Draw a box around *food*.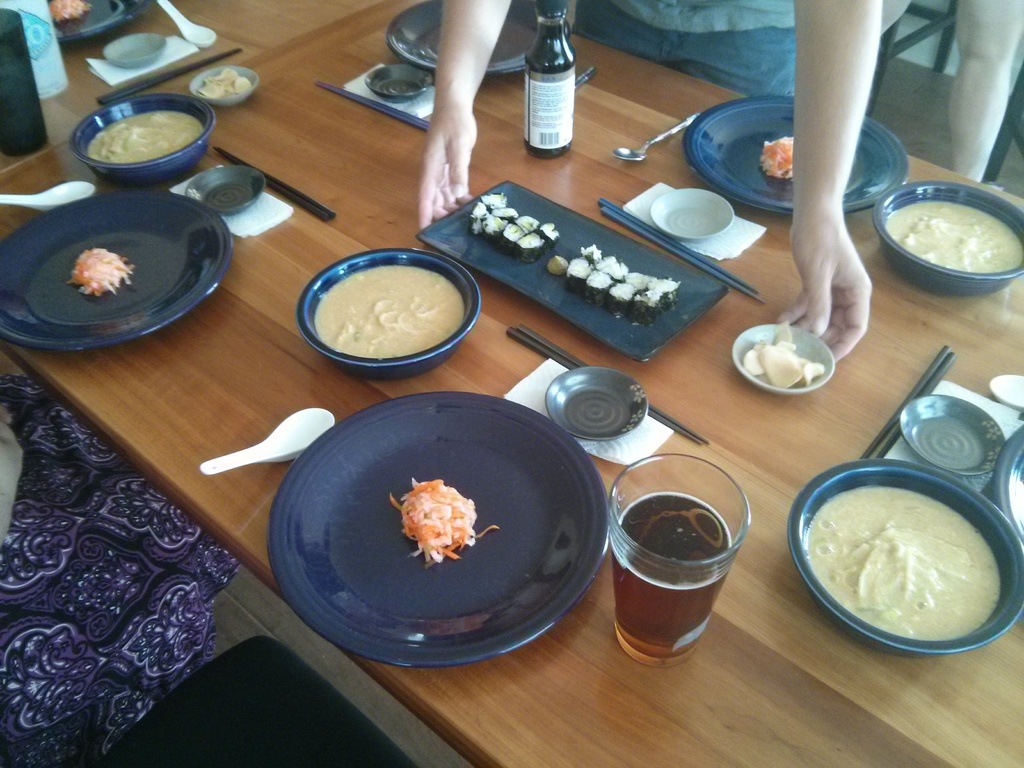
rect(314, 263, 468, 361).
